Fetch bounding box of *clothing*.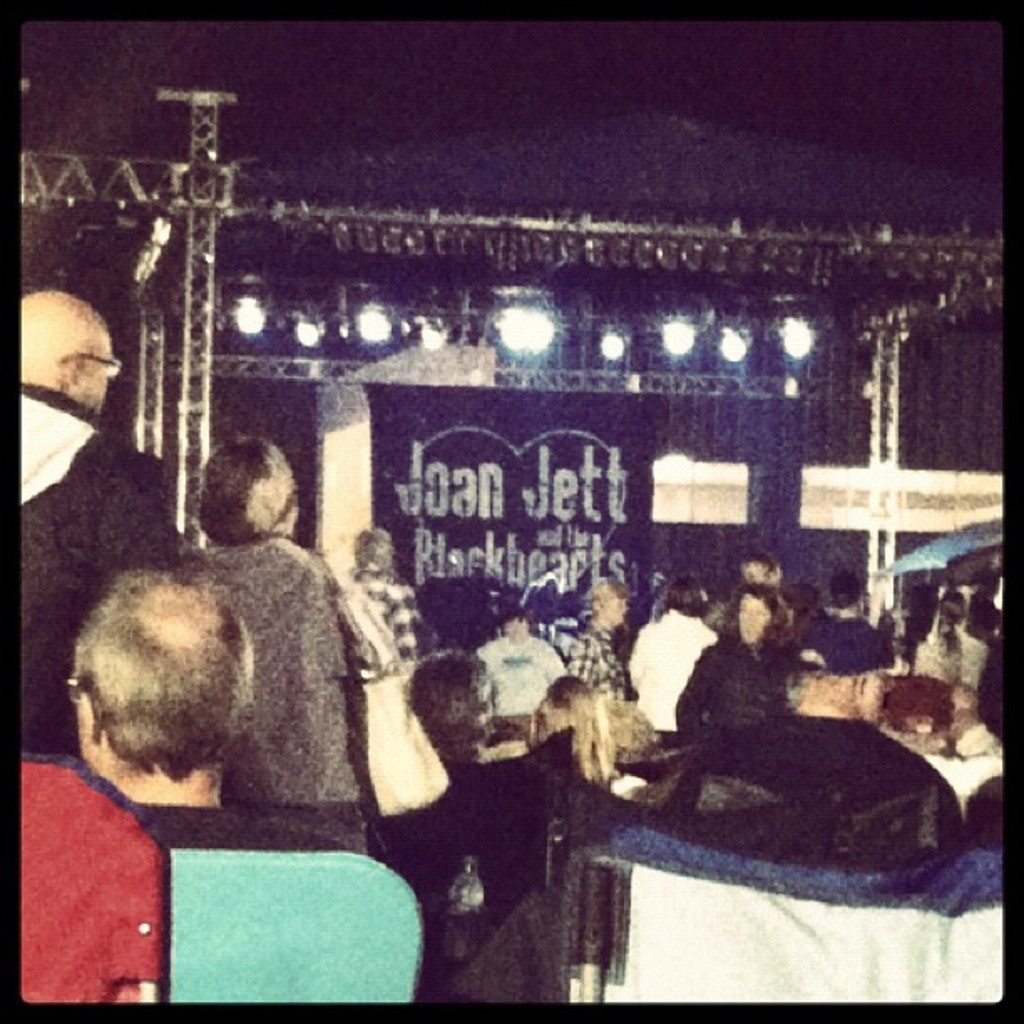
Bbox: x1=663 y1=723 x2=972 y2=858.
